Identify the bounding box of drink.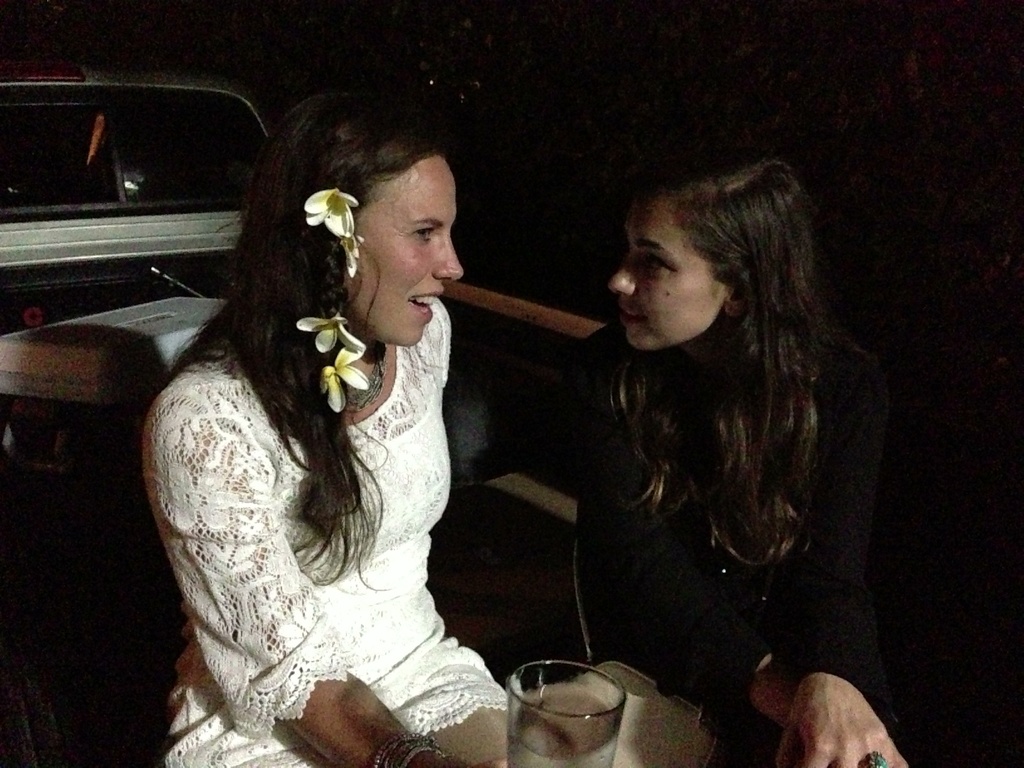
crop(502, 691, 628, 767).
